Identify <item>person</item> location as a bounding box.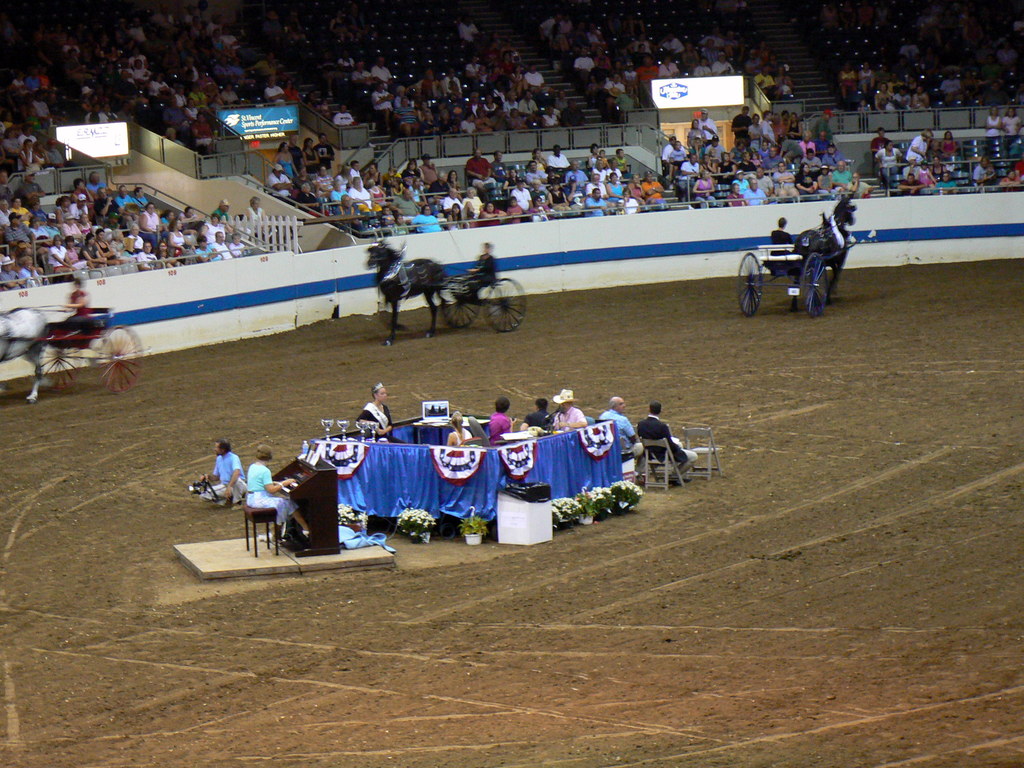
detection(351, 176, 371, 204).
